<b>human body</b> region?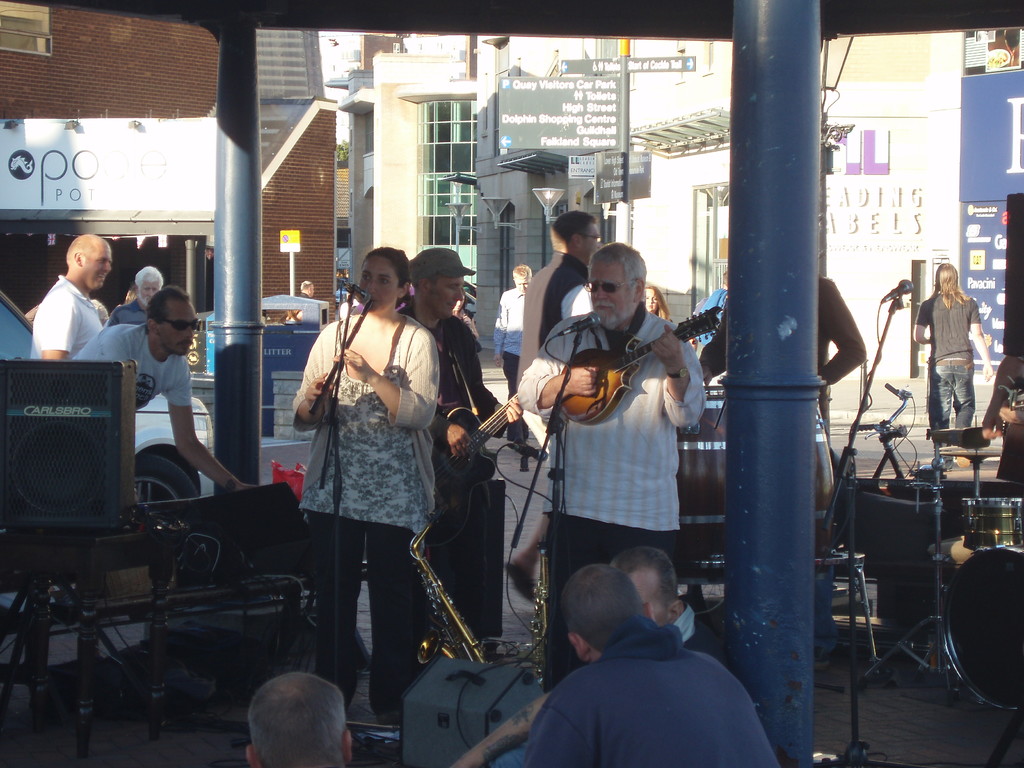
<box>912,263,998,474</box>
